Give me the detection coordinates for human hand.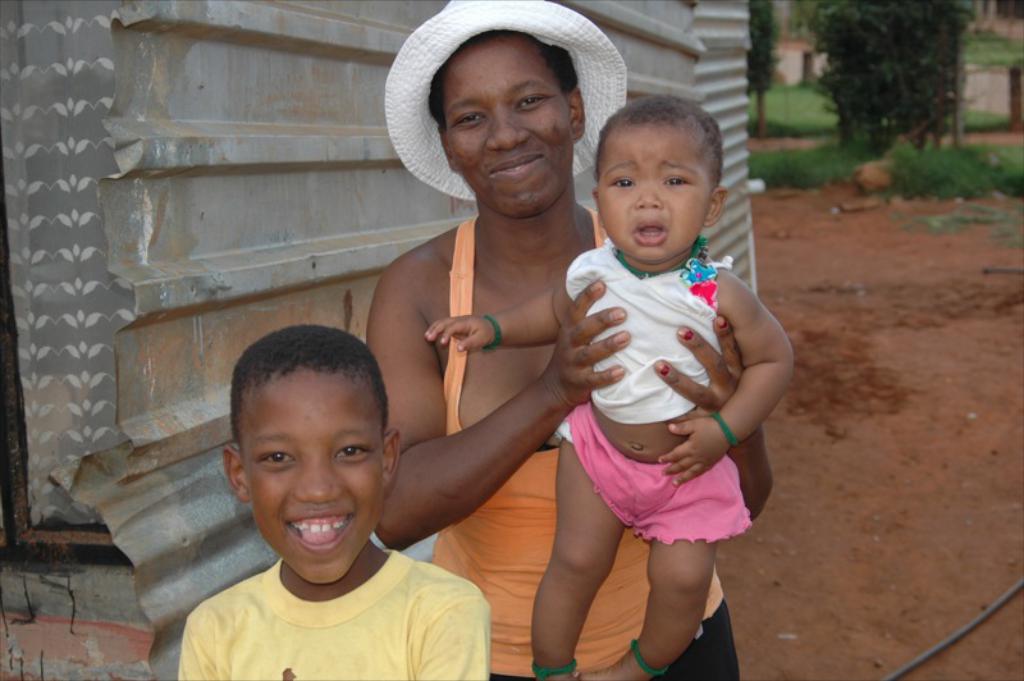
box=[556, 293, 622, 401].
